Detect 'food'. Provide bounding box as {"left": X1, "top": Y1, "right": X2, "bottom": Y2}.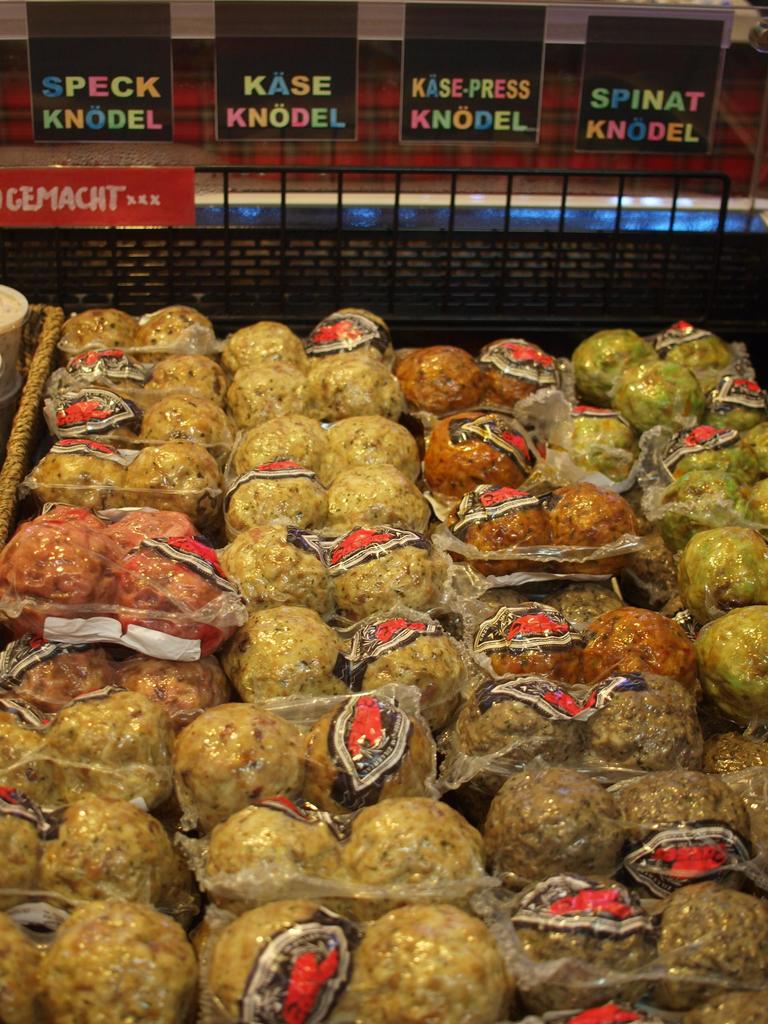
{"left": 737, "top": 420, "right": 767, "bottom": 476}.
